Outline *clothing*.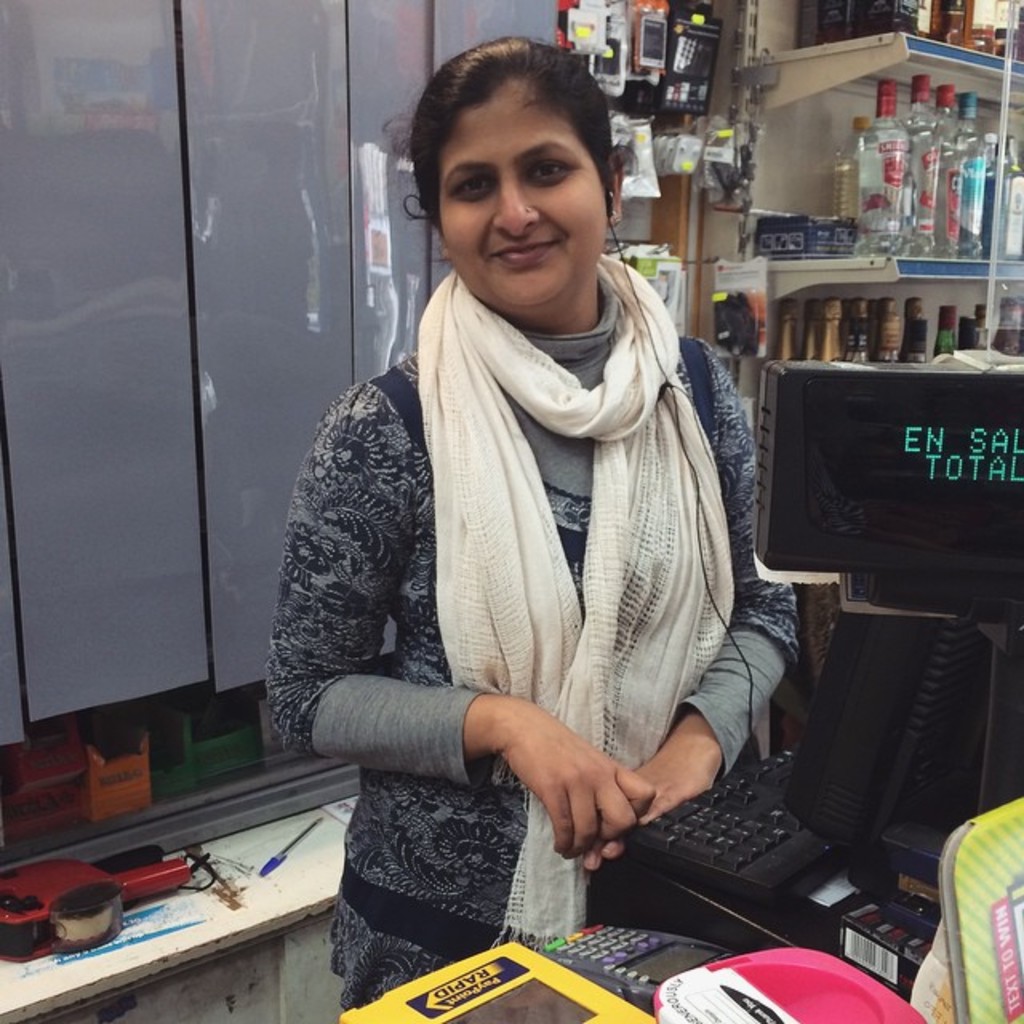
Outline: 277/285/814/941.
